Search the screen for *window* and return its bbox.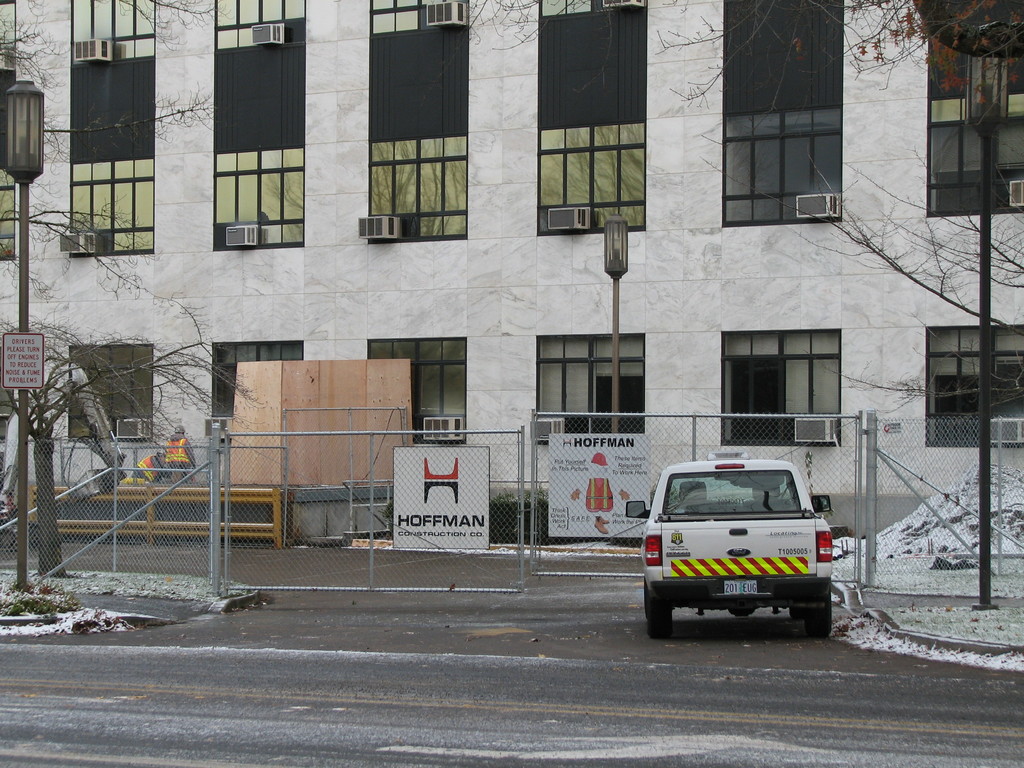
Found: bbox=(541, 116, 646, 234).
